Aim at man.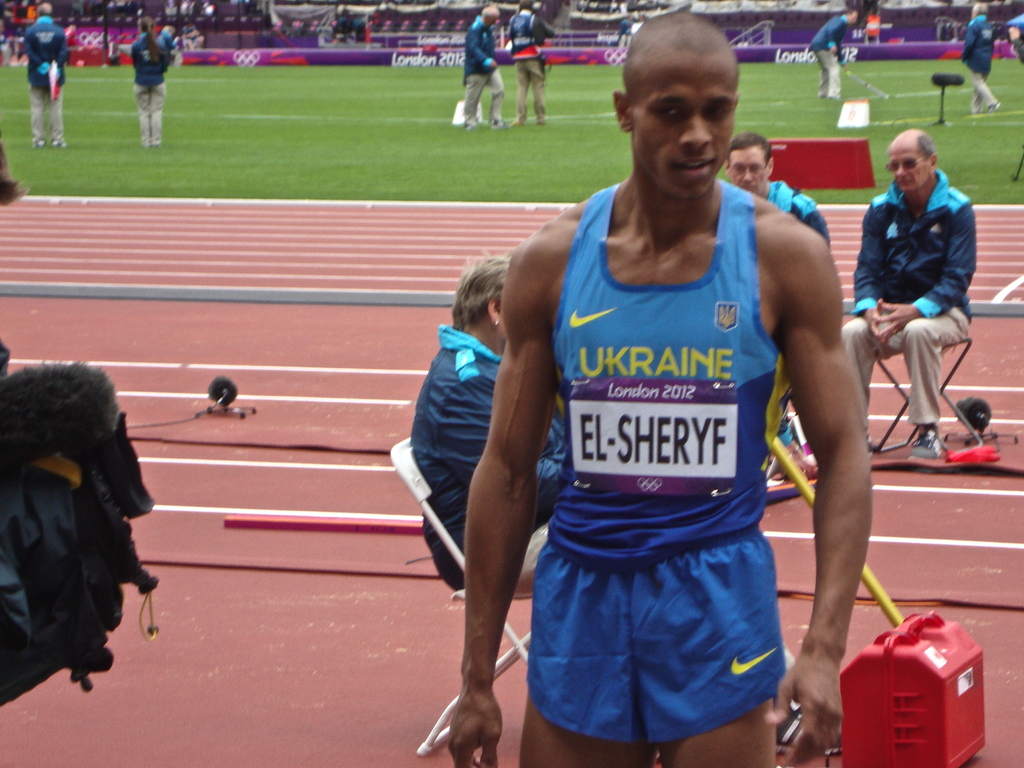
Aimed at detection(961, 0, 999, 117).
